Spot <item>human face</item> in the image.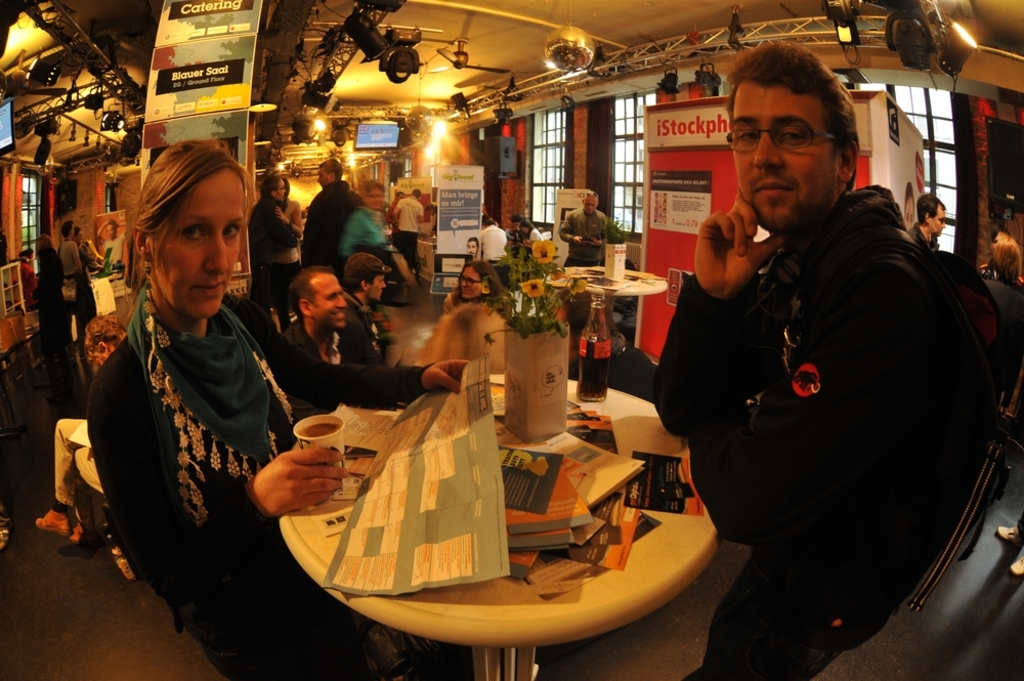
<item>human face</item> found at bbox=[74, 230, 83, 244].
